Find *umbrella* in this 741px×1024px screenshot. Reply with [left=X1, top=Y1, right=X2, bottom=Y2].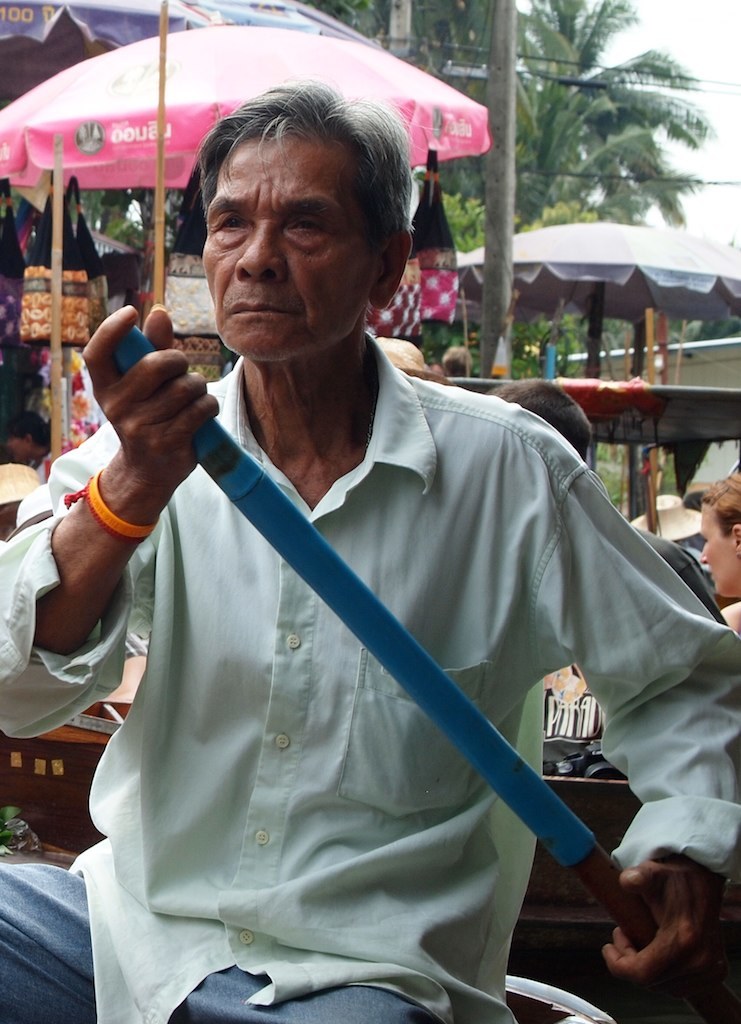
[left=0, top=17, right=493, bottom=191].
